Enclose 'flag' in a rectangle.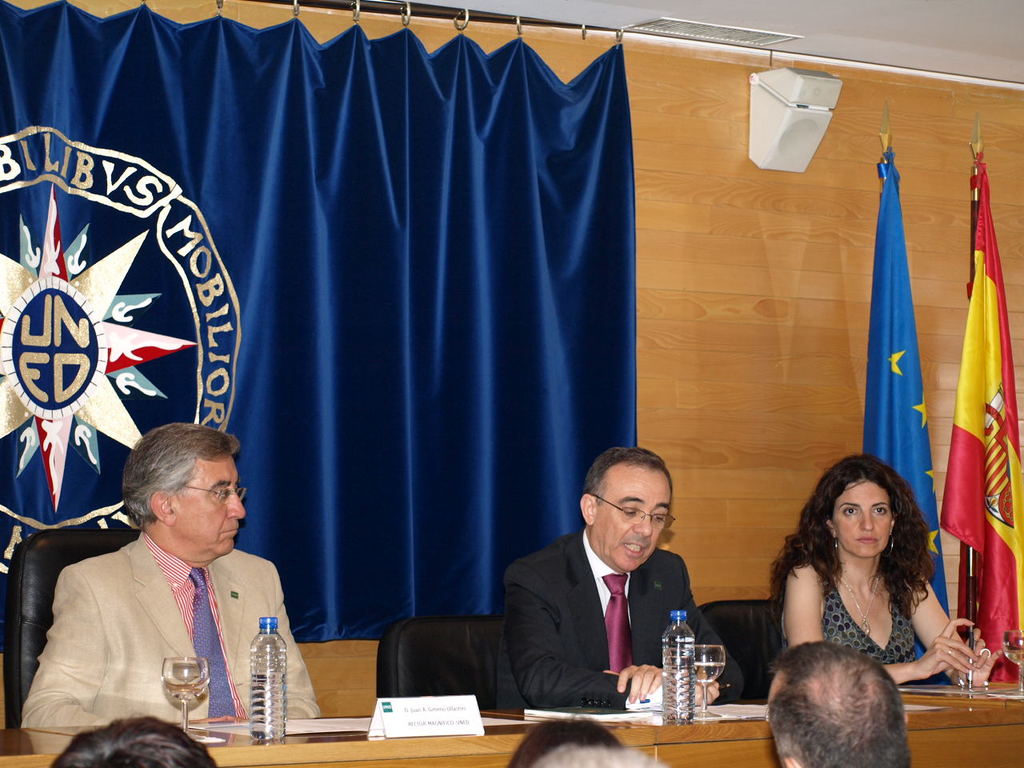
pyautogui.locateOnScreen(854, 156, 949, 585).
